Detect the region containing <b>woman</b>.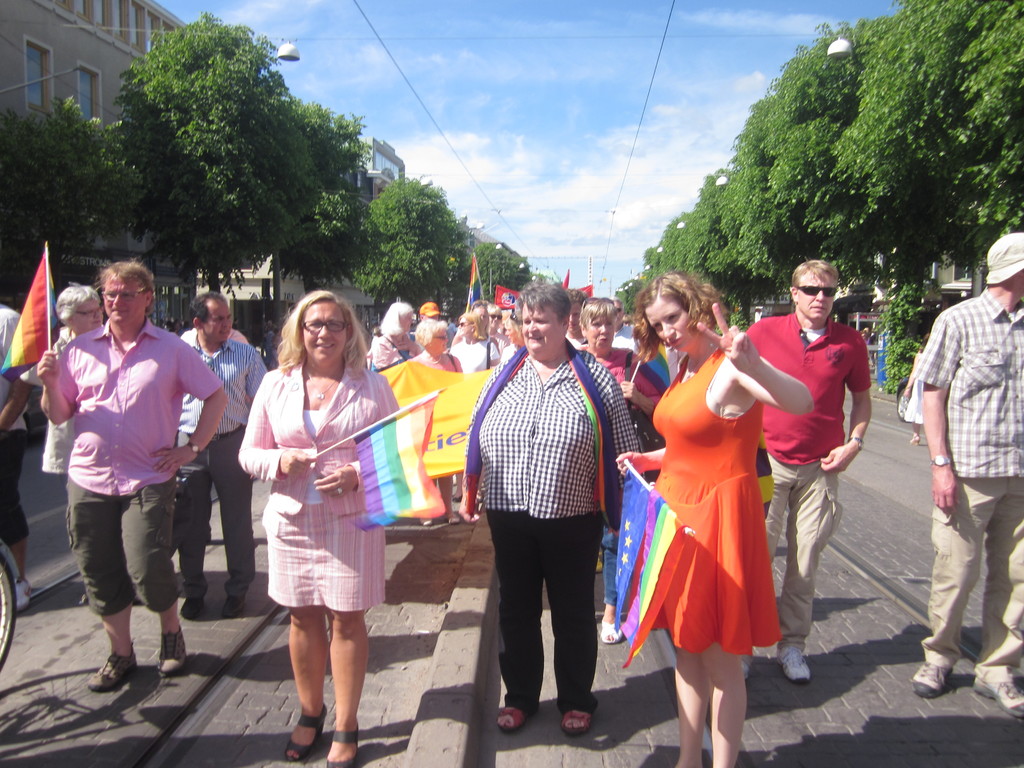
box(576, 298, 649, 641).
